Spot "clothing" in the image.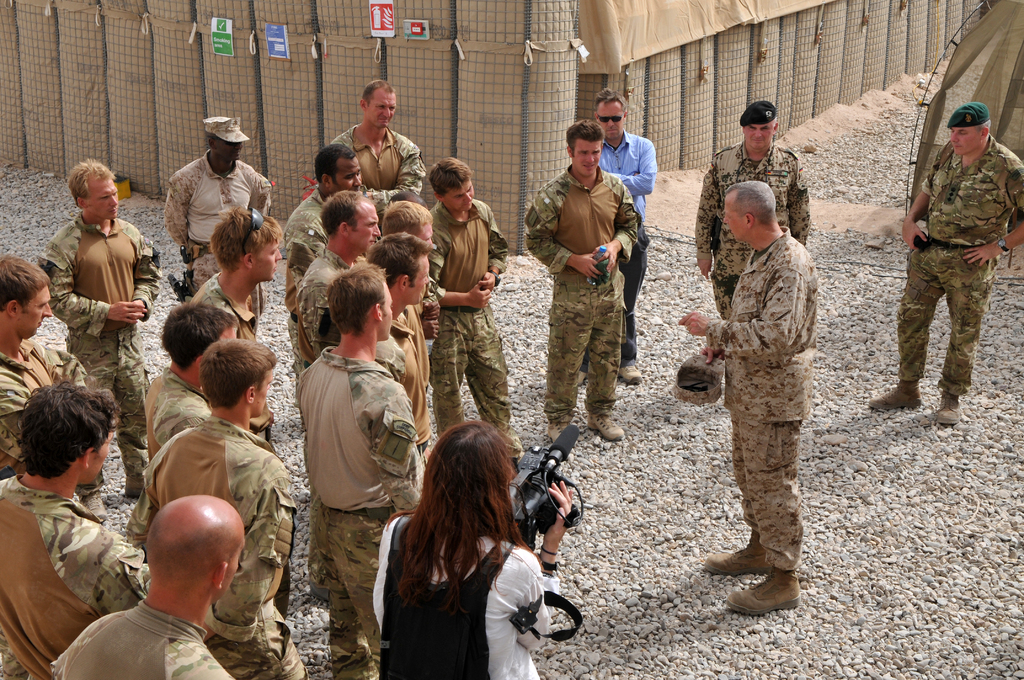
"clothing" found at bbox(198, 279, 265, 331).
